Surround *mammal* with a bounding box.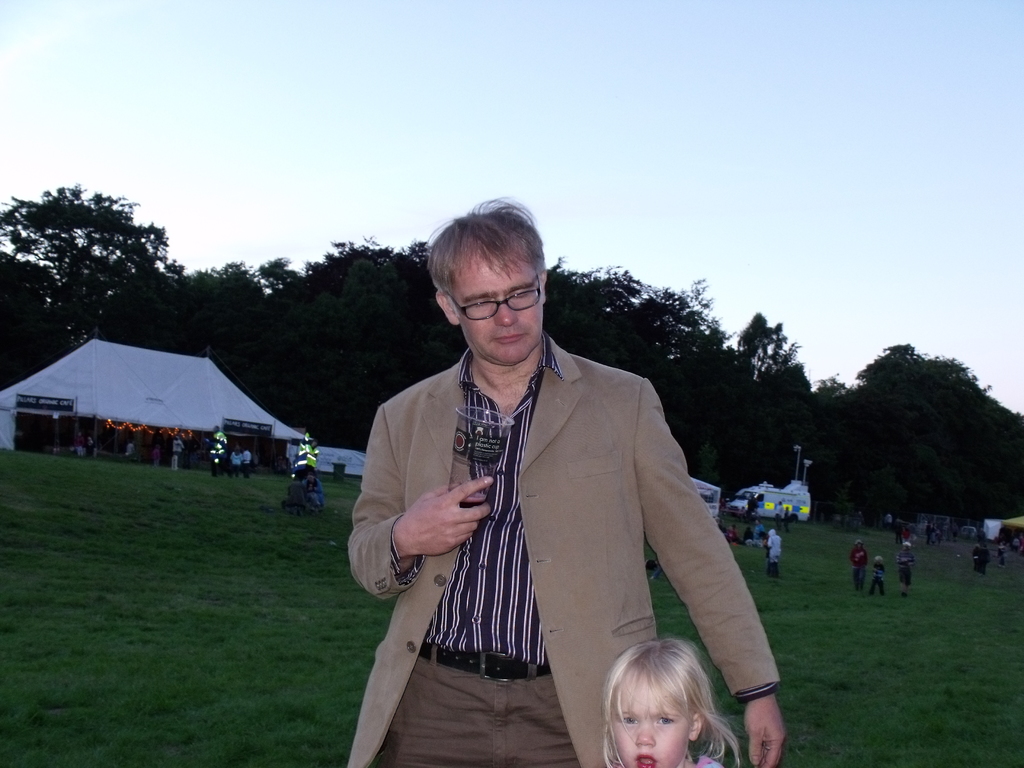
(x1=731, y1=528, x2=743, y2=543).
